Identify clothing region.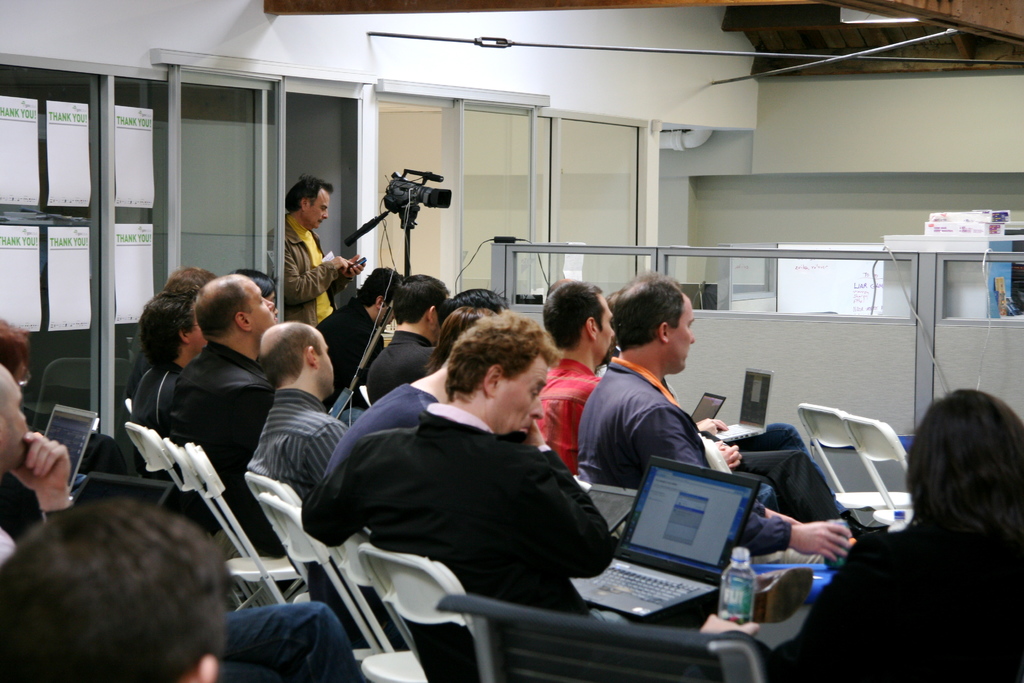
Region: l=317, t=333, r=639, b=634.
